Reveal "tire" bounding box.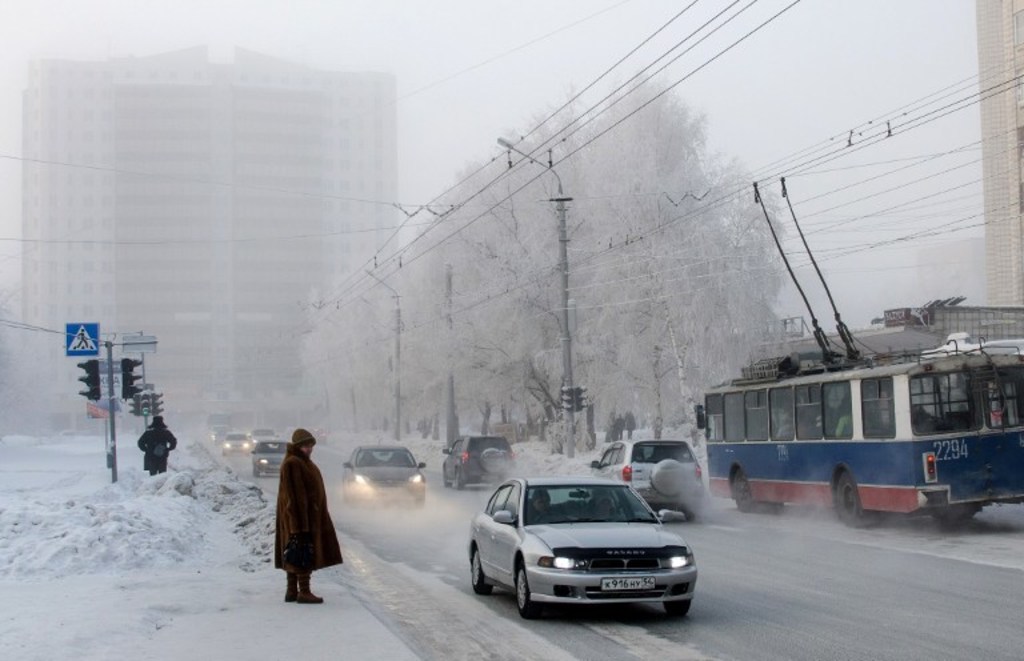
Revealed: (455, 468, 467, 486).
